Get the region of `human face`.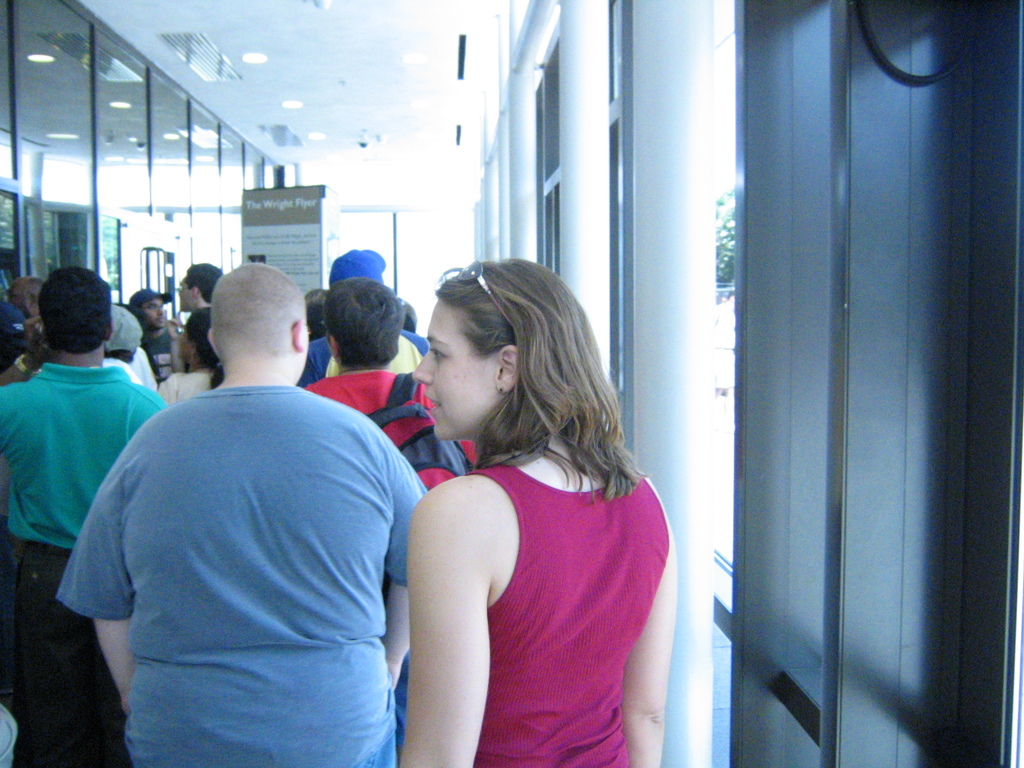
bbox=[413, 299, 497, 442].
